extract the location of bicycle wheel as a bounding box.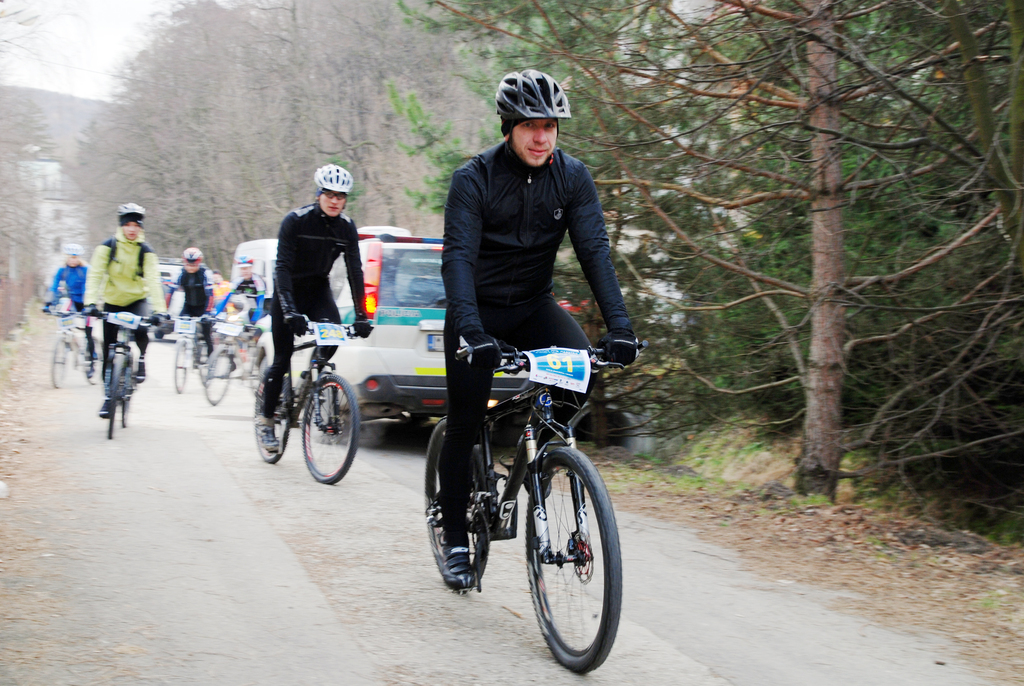
[508,449,616,667].
